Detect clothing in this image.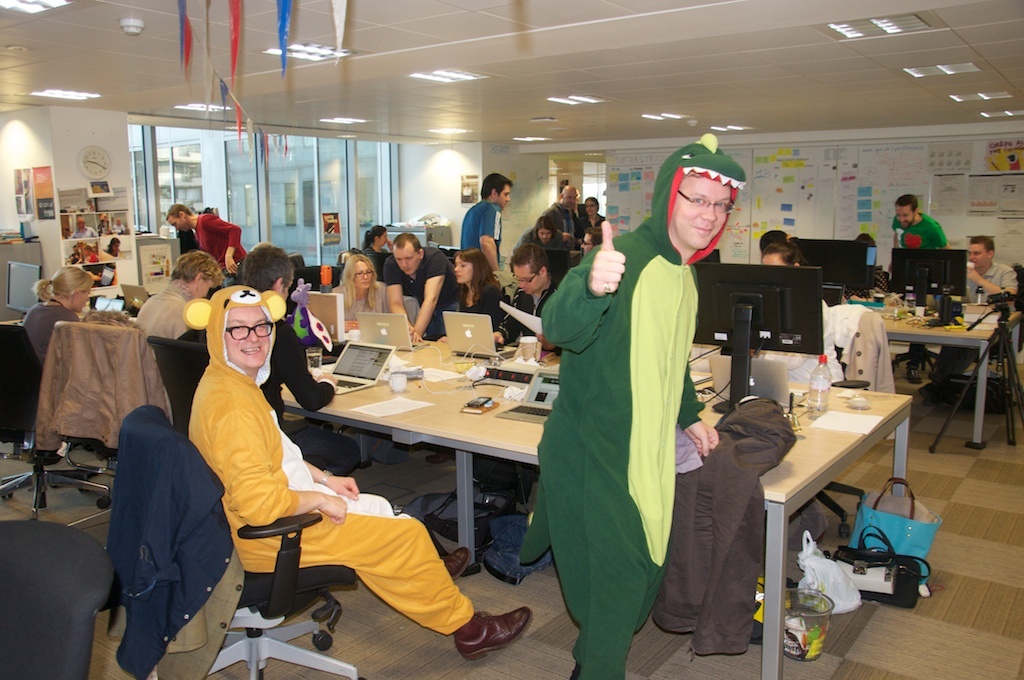
Detection: 178:285:473:636.
